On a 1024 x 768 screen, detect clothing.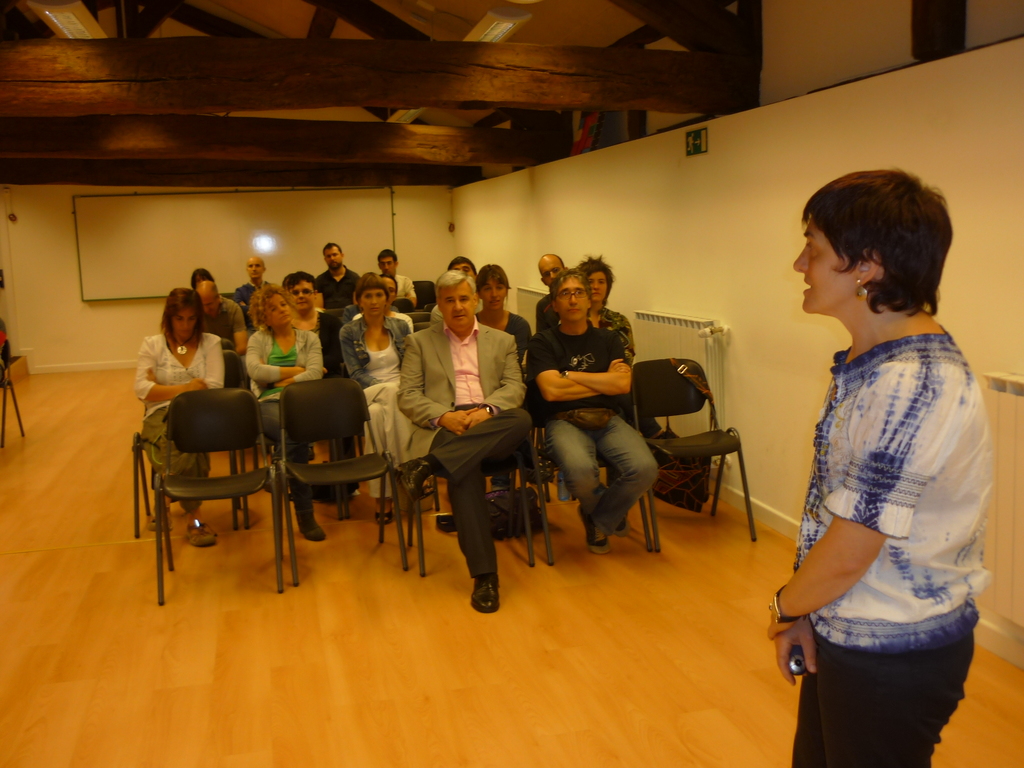
box=[776, 304, 995, 767].
